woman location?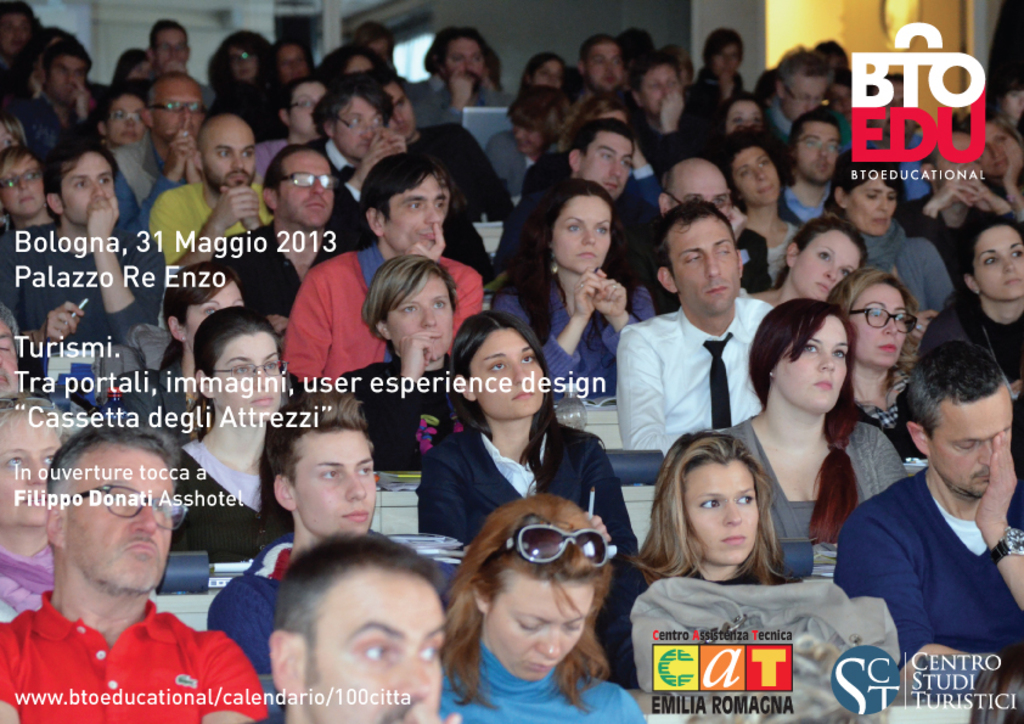
[597, 426, 799, 687]
